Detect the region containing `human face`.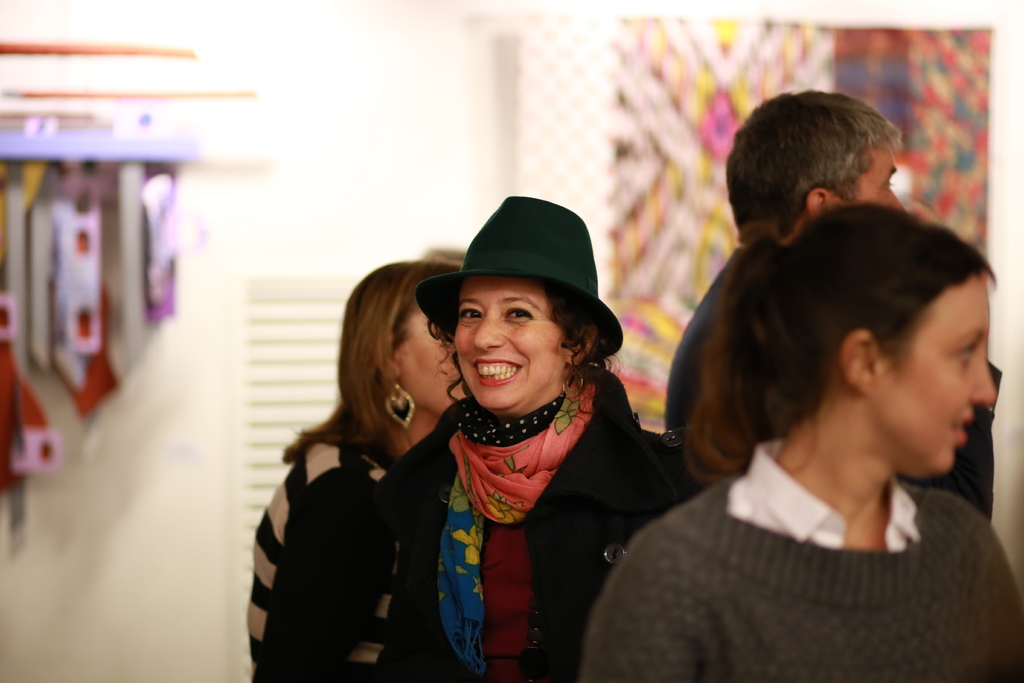
detection(853, 139, 908, 208).
